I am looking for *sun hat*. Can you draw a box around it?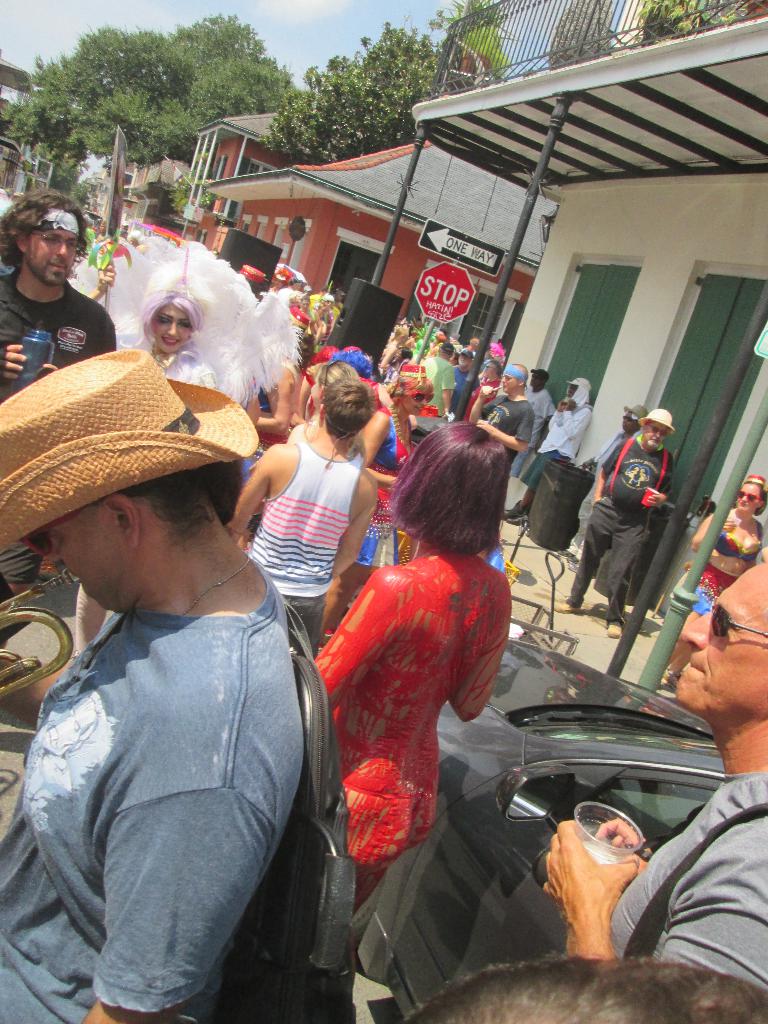
Sure, the bounding box is left=429, top=330, right=448, bottom=342.
